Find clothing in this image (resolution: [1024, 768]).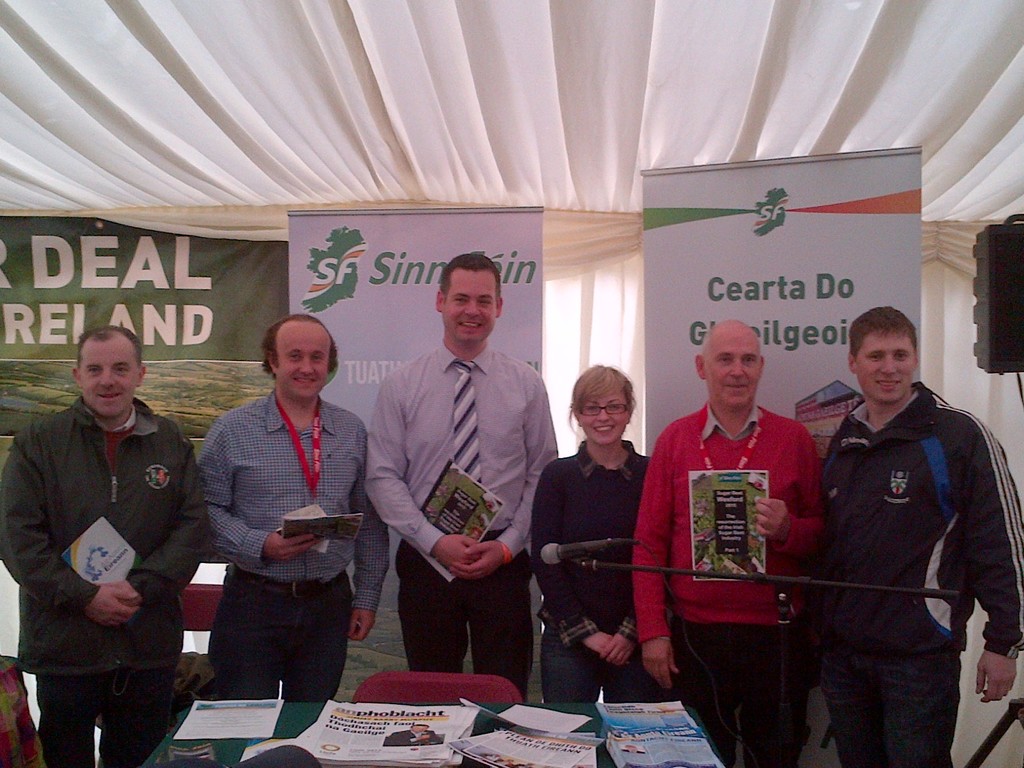
region(810, 381, 1023, 767).
